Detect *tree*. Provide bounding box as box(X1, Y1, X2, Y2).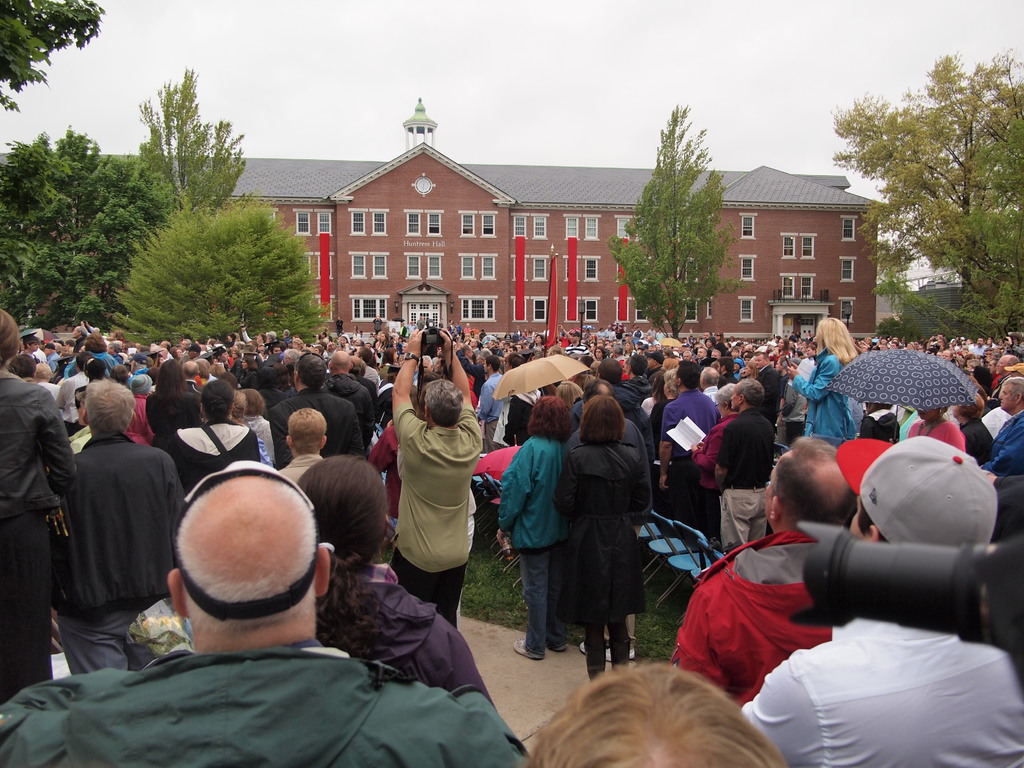
box(0, 120, 166, 316).
